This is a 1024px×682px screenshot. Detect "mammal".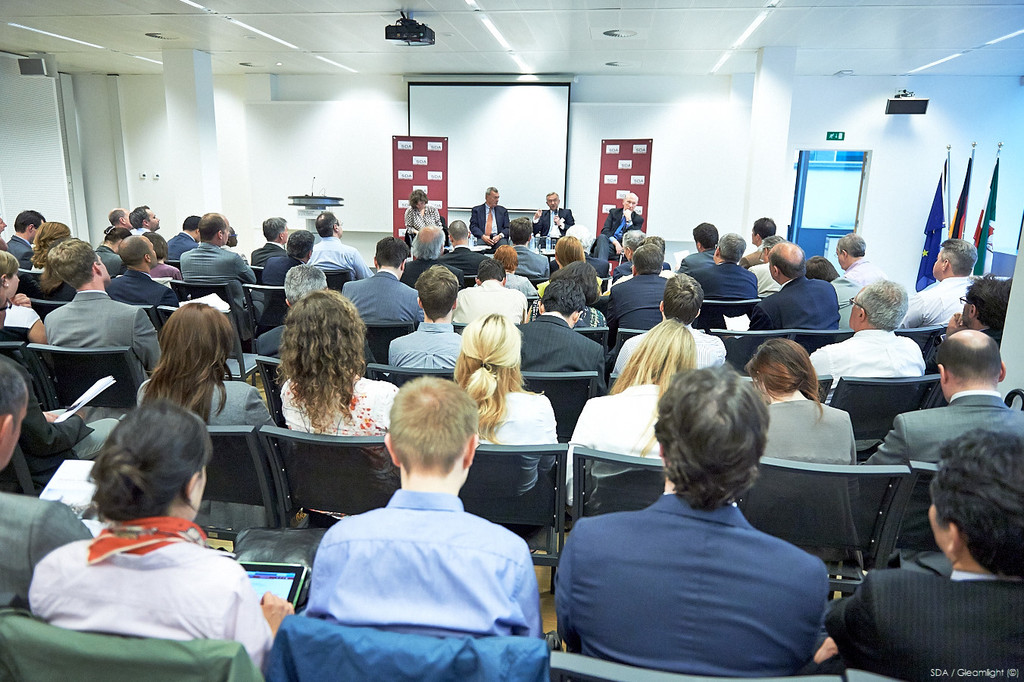
bbox=(754, 233, 783, 299).
